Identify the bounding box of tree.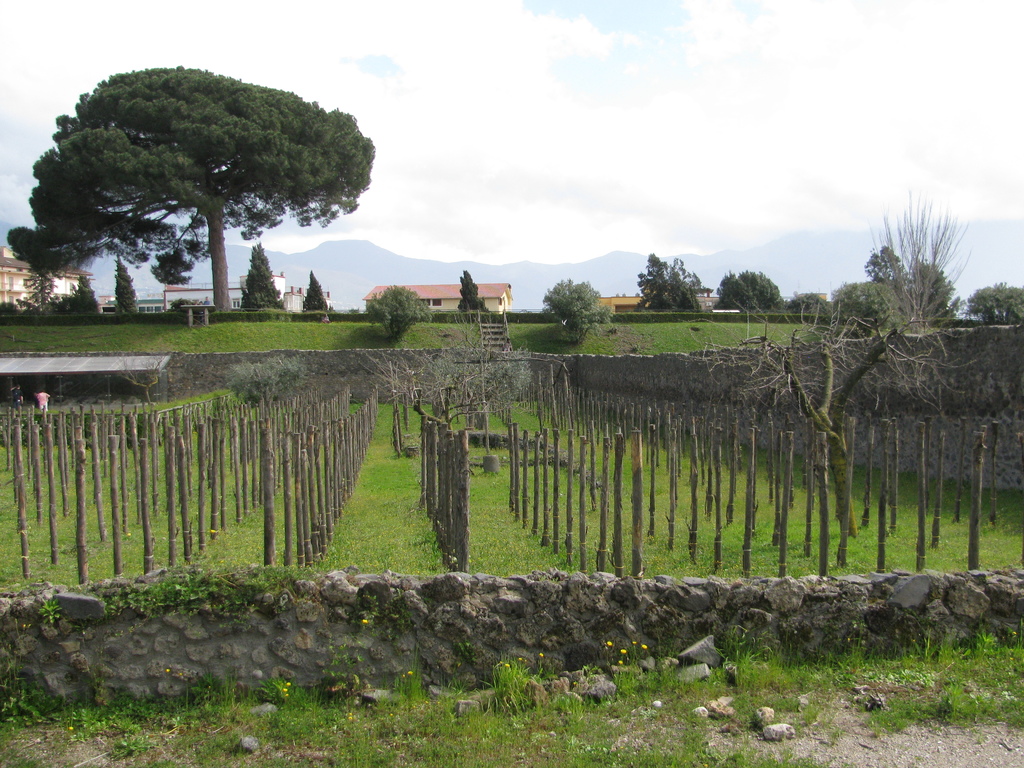
box(788, 291, 831, 313).
